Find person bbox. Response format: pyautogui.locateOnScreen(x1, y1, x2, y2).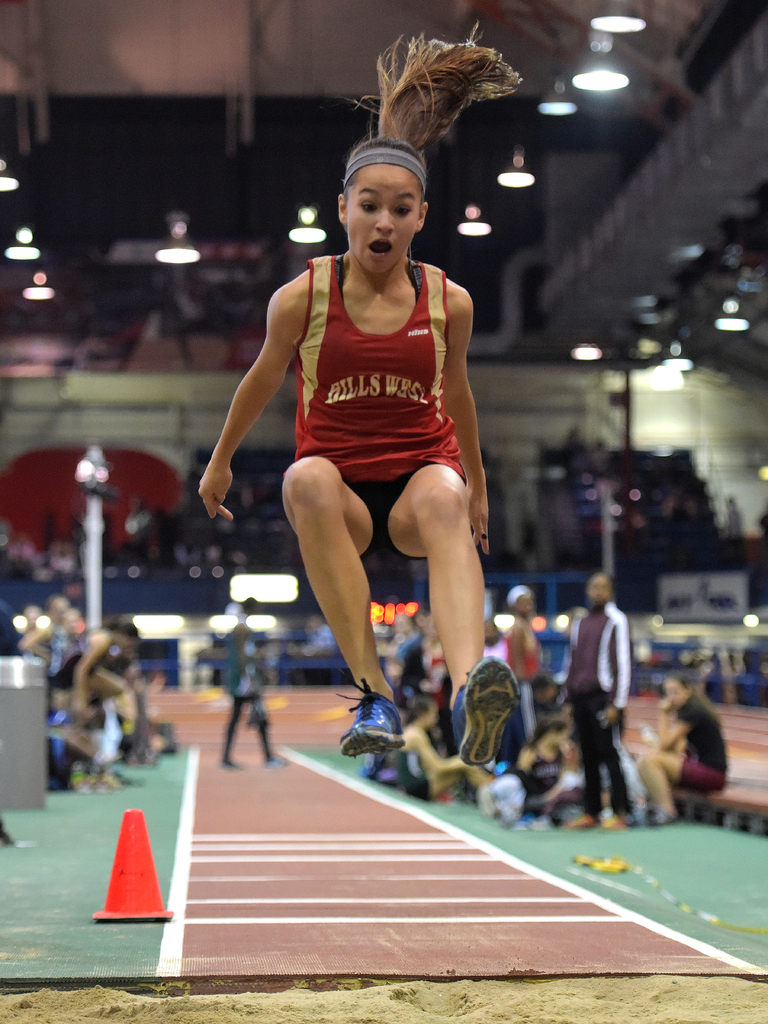
pyautogui.locateOnScreen(41, 620, 141, 798).
